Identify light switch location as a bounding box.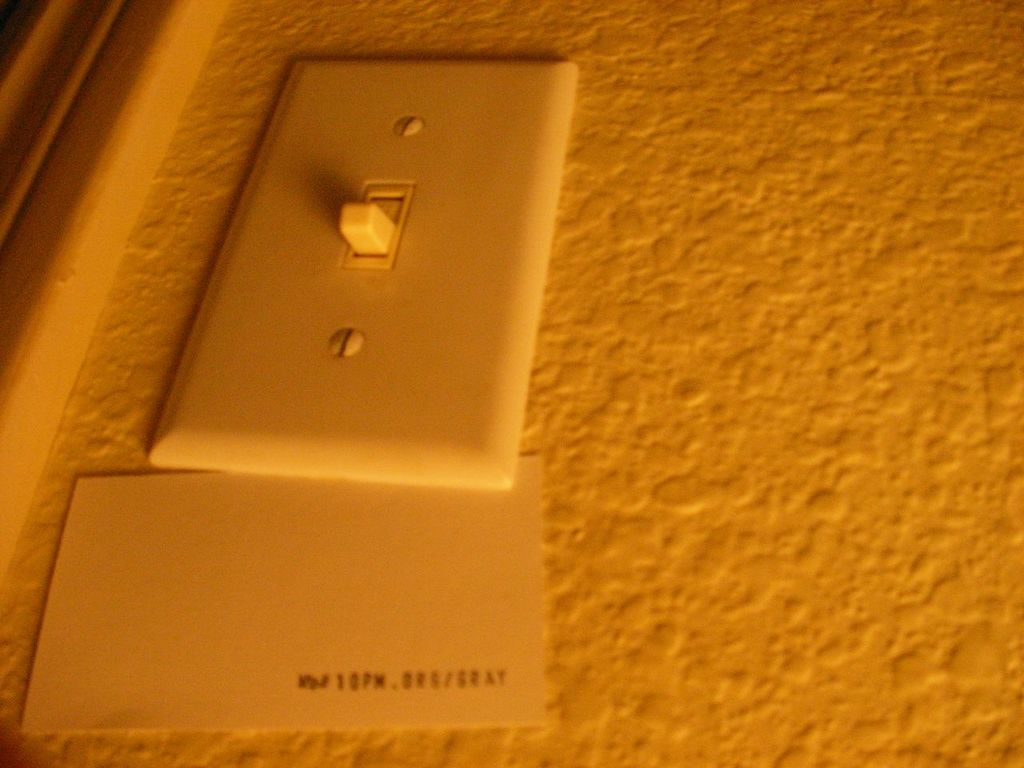
bbox(150, 58, 574, 487).
